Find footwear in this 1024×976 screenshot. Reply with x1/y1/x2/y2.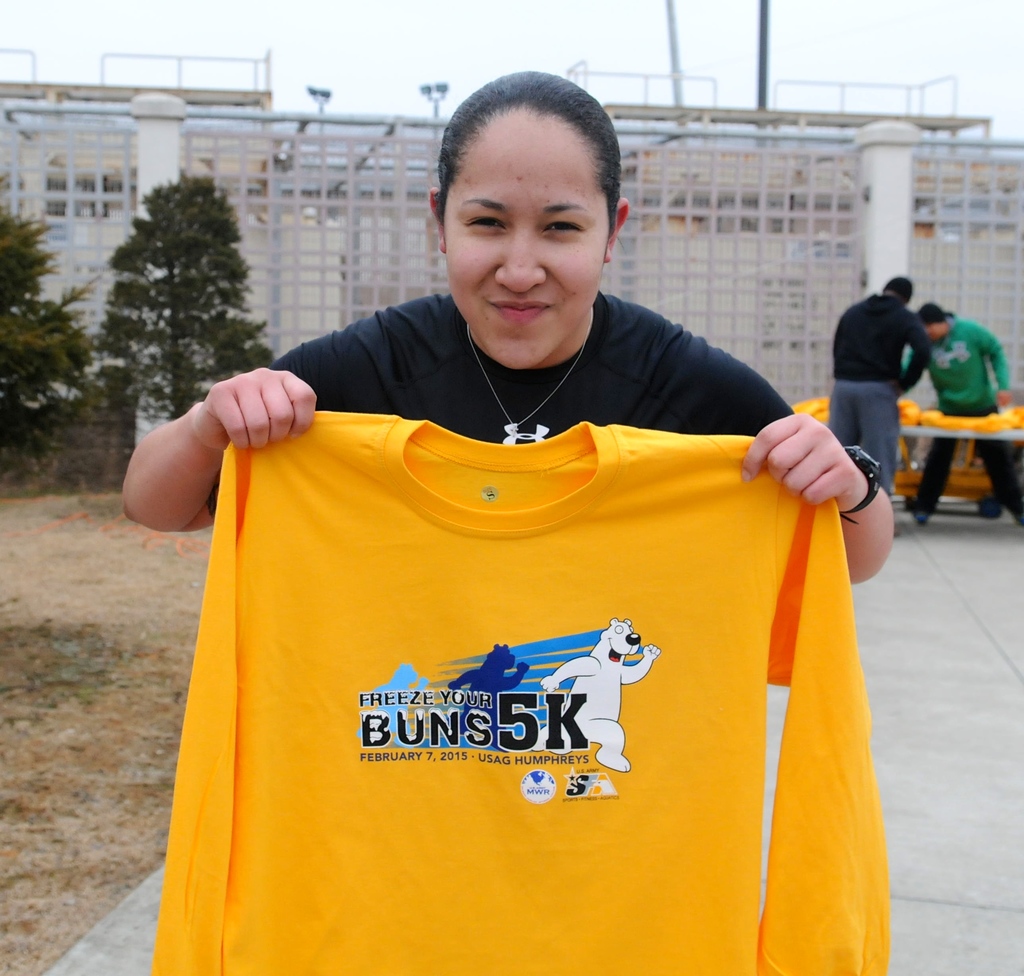
909/503/931/528.
